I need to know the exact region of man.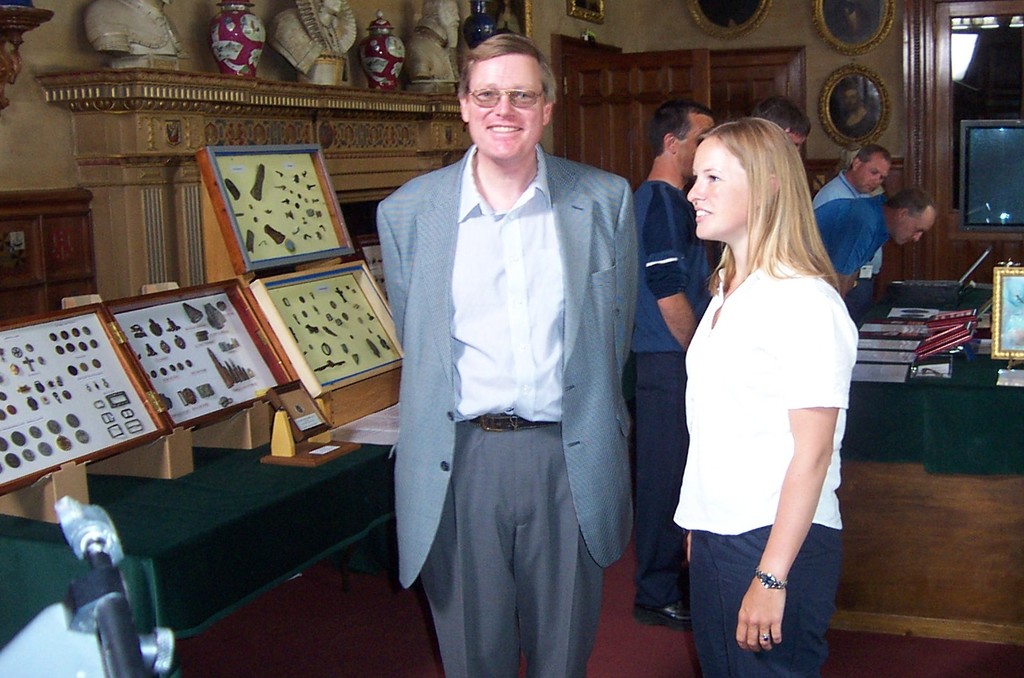
Region: {"left": 635, "top": 105, "right": 721, "bottom": 632}.
